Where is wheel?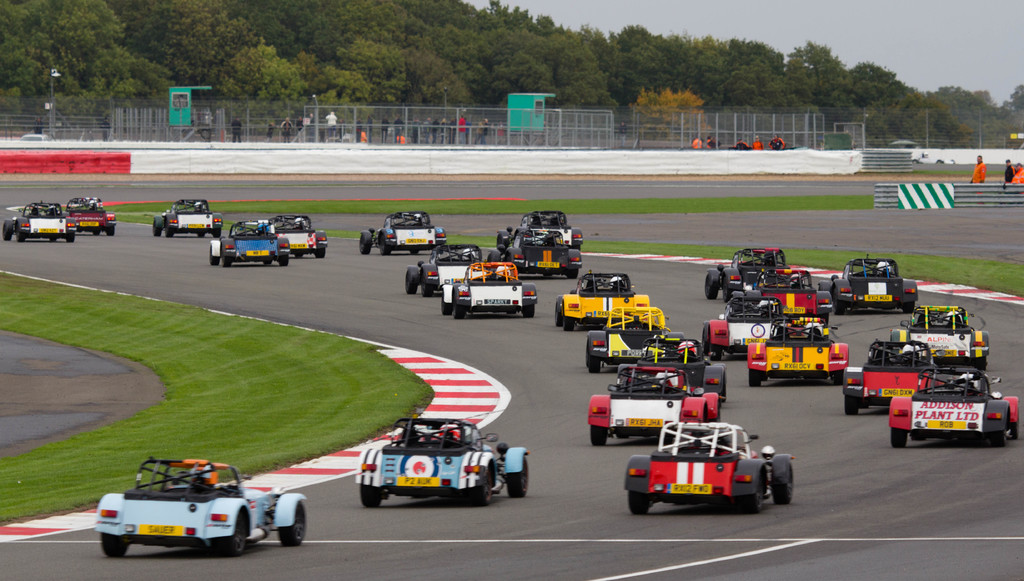
[x1=519, y1=303, x2=534, y2=316].
